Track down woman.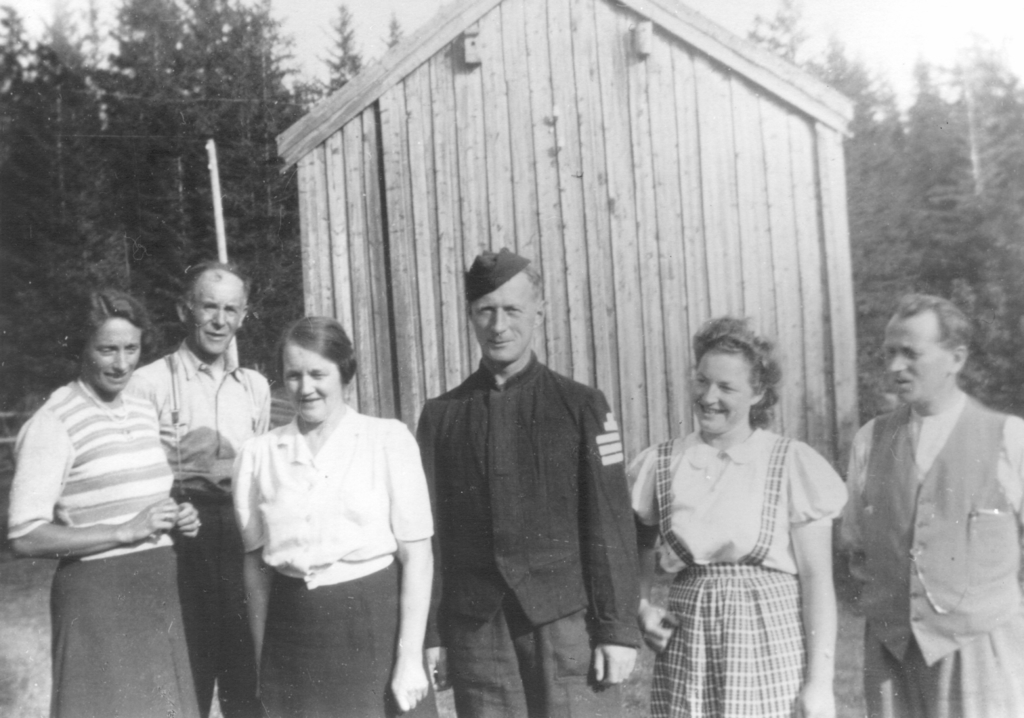
Tracked to 645 307 860 710.
